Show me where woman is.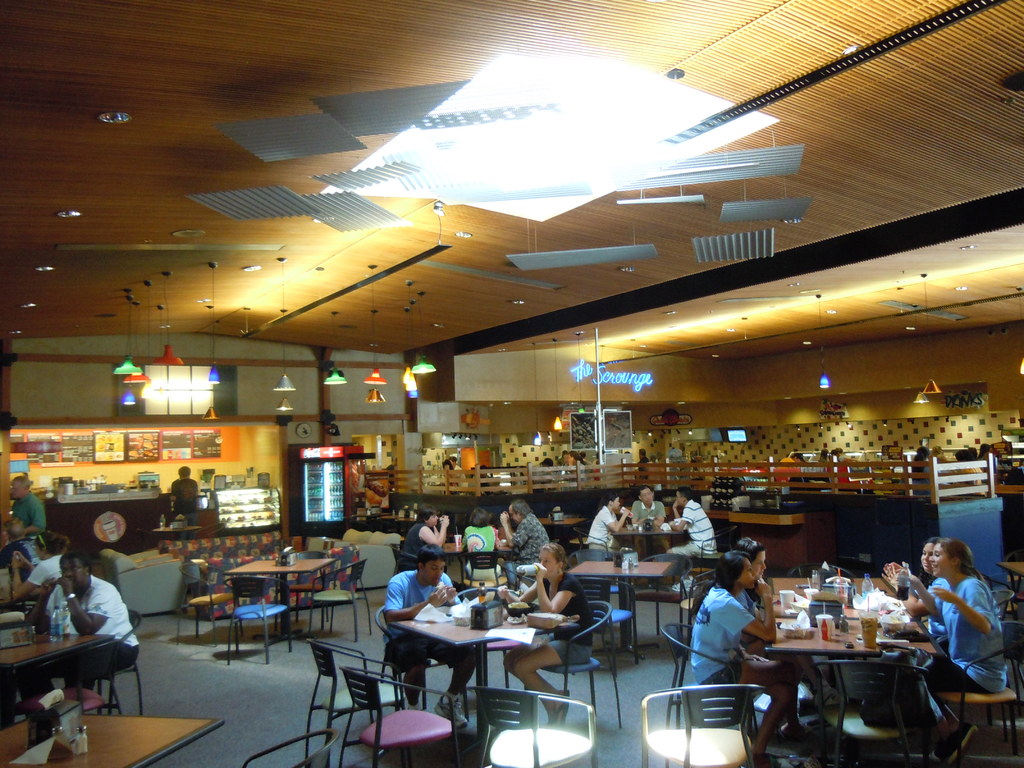
woman is at crop(879, 539, 1023, 753).
